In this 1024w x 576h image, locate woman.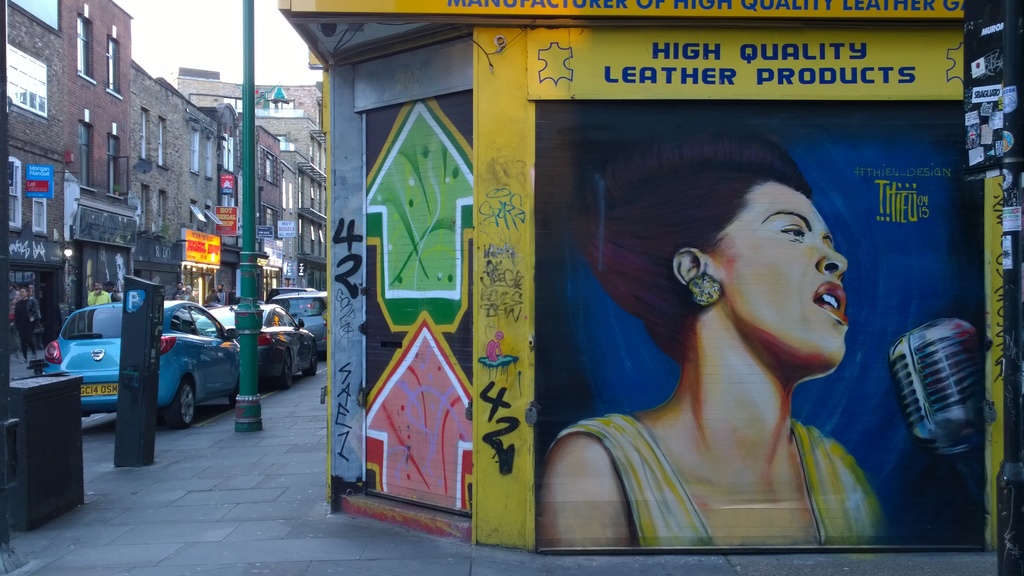
Bounding box: <region>9, 284, 45, 362</region>.
